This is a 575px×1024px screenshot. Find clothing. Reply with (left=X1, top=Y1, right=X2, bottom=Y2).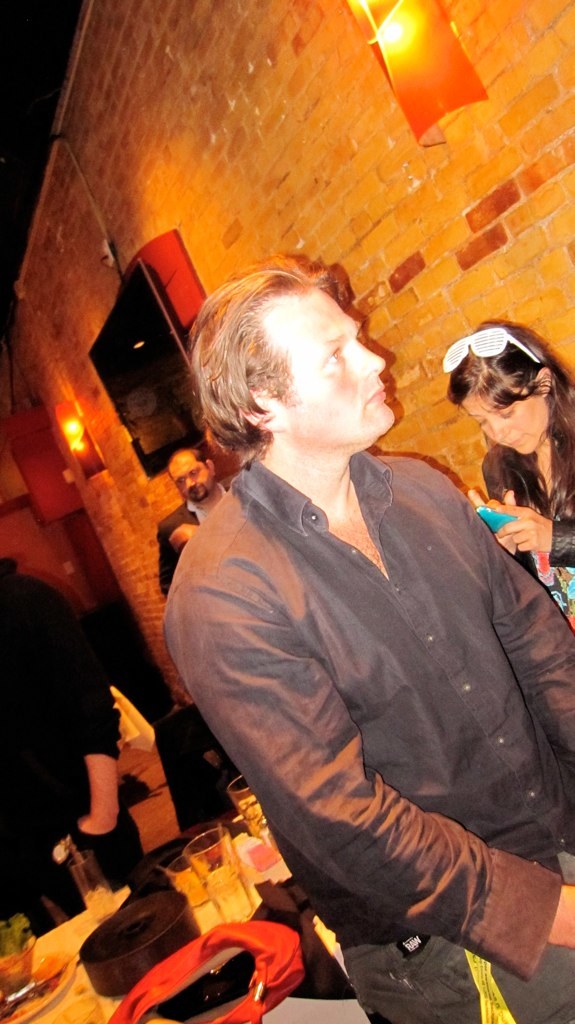
(left=502, top=432, right=574, bottom=592).
